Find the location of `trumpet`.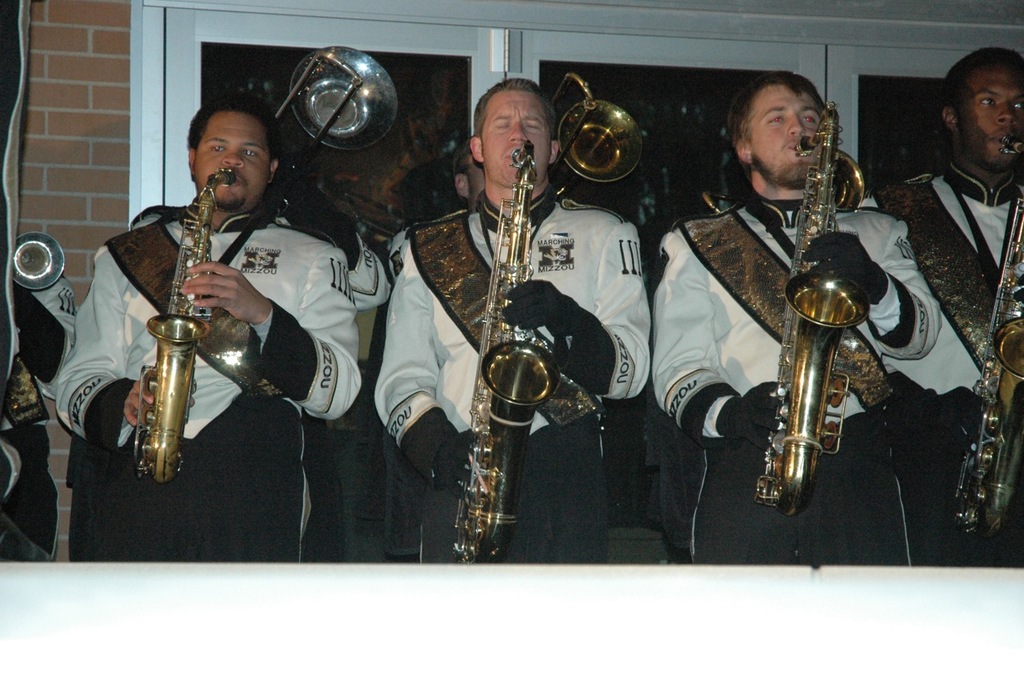
Location: <region>135, 163, 239, 487</region>.
